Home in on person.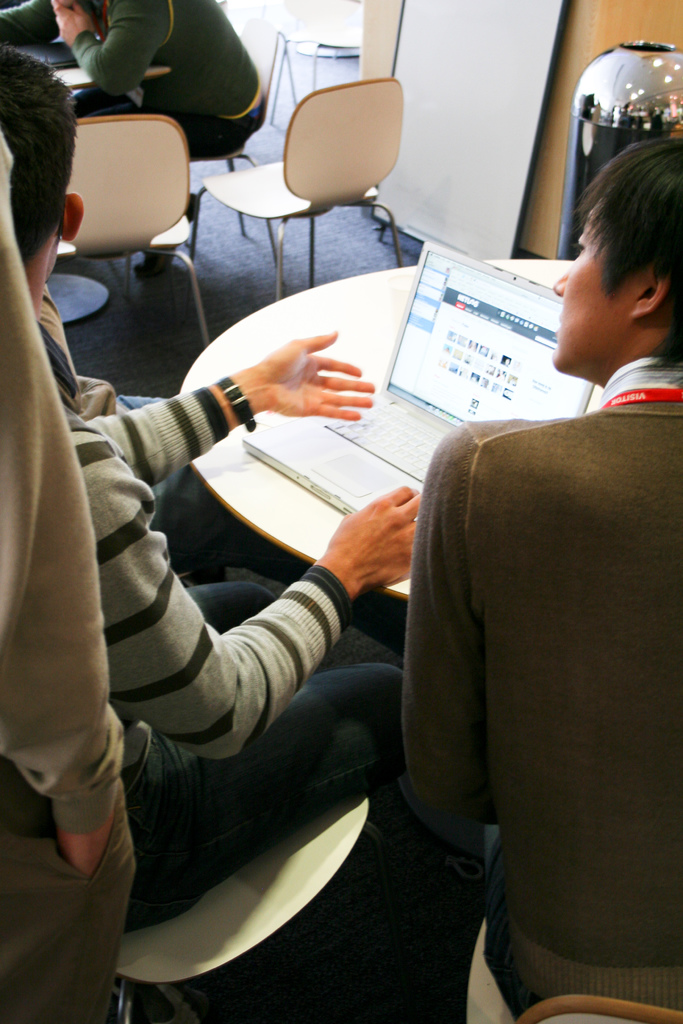
Homed in at [x1=0, y1=144, x2=142, y2=1023].
